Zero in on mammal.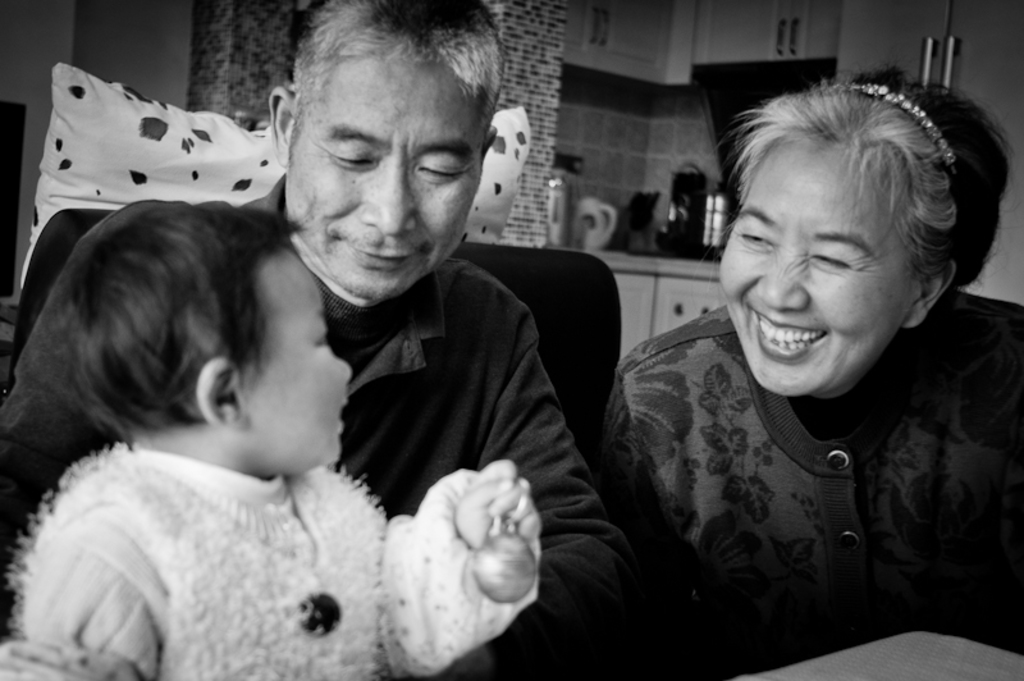
Zeroed in: bbox(553, 87, 1023, 655).
